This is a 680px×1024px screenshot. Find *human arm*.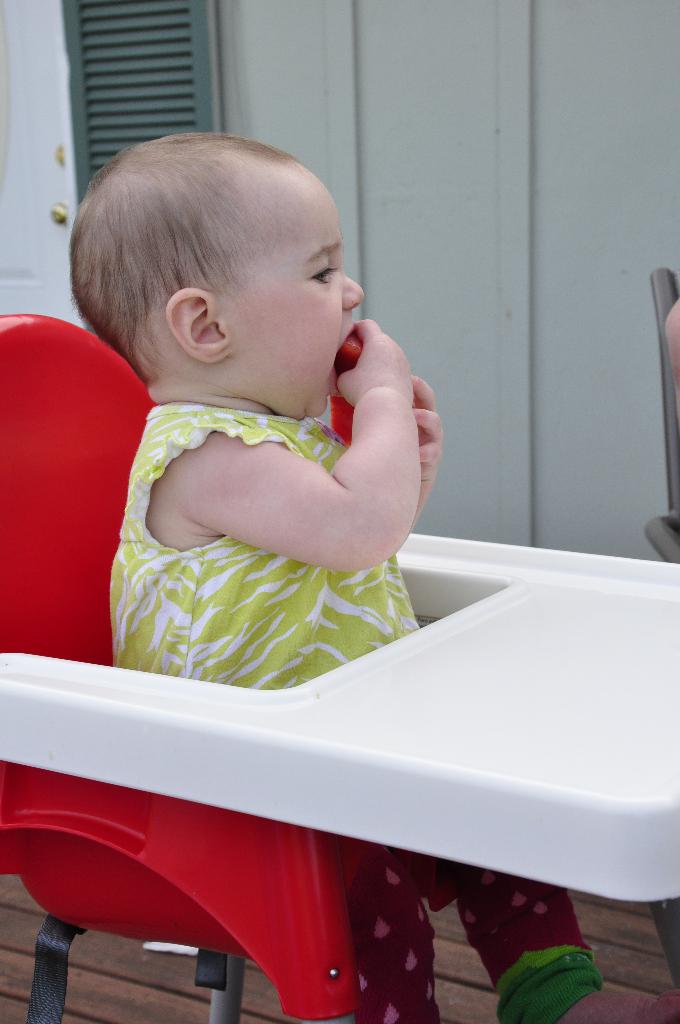
Bounding box: 147:337:448:582.
